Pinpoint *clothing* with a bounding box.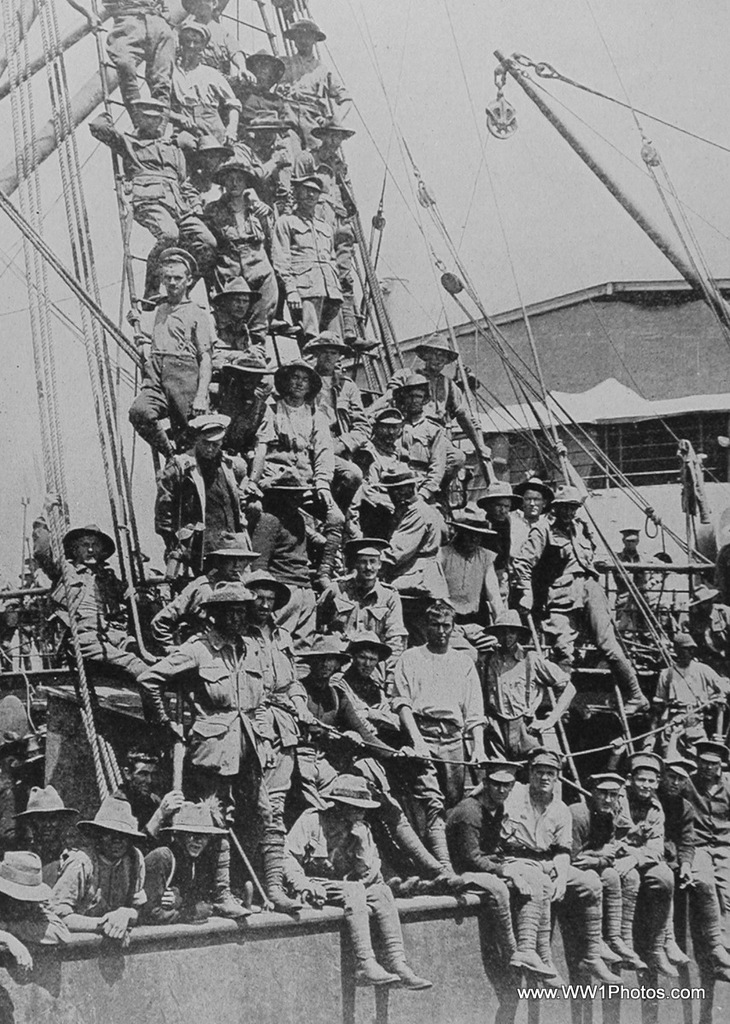
Rect(126, 277, 225, 443).
